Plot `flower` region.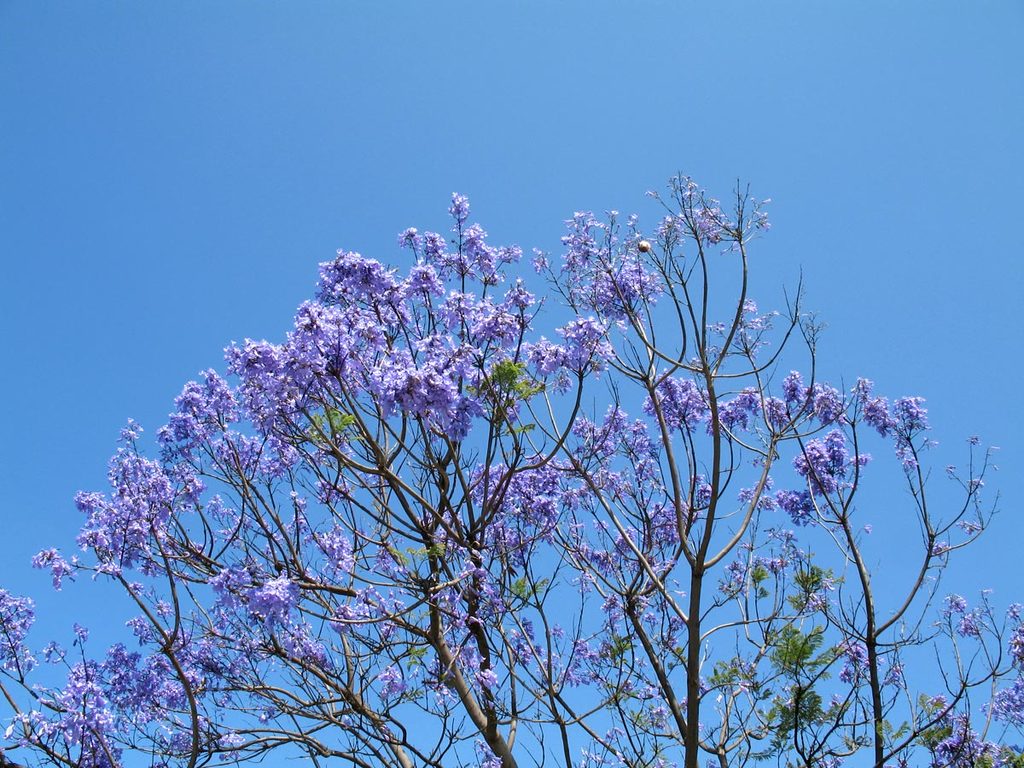
Plotted at box=[285, 308, 354, 359].
